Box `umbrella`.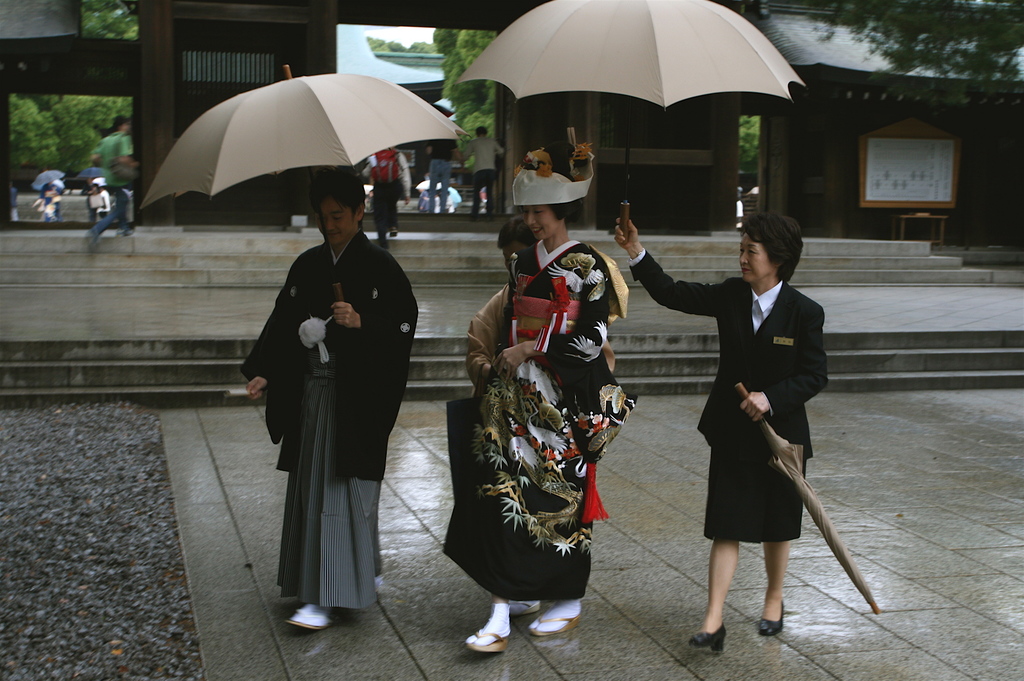
region(415, 178, 440, 190).
